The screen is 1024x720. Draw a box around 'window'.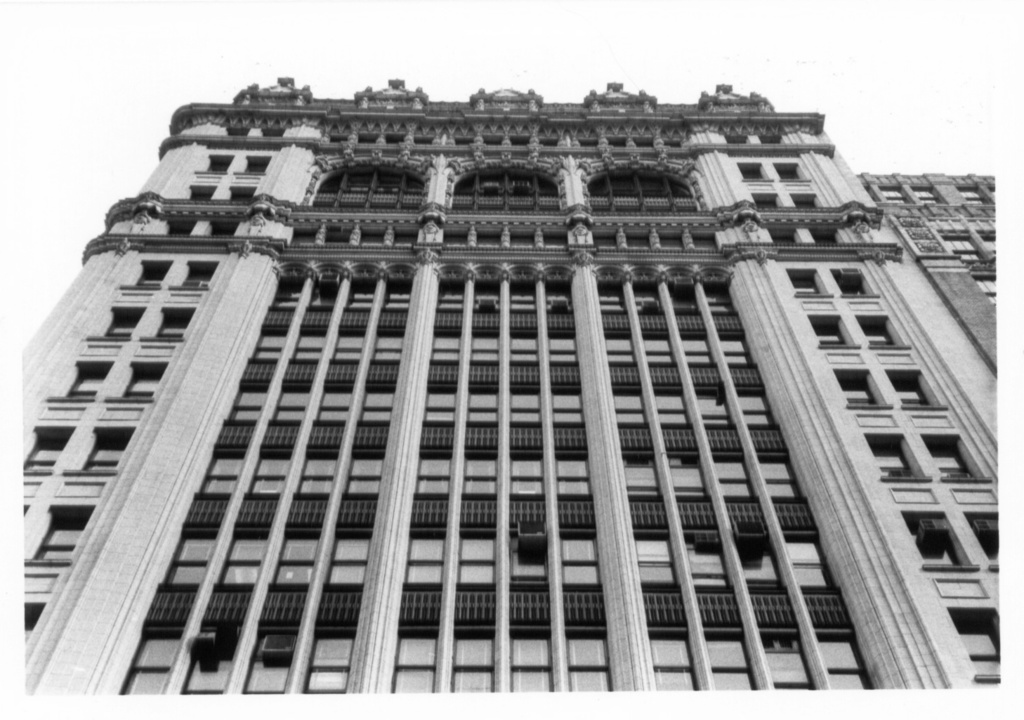
(22,429,72,476).
